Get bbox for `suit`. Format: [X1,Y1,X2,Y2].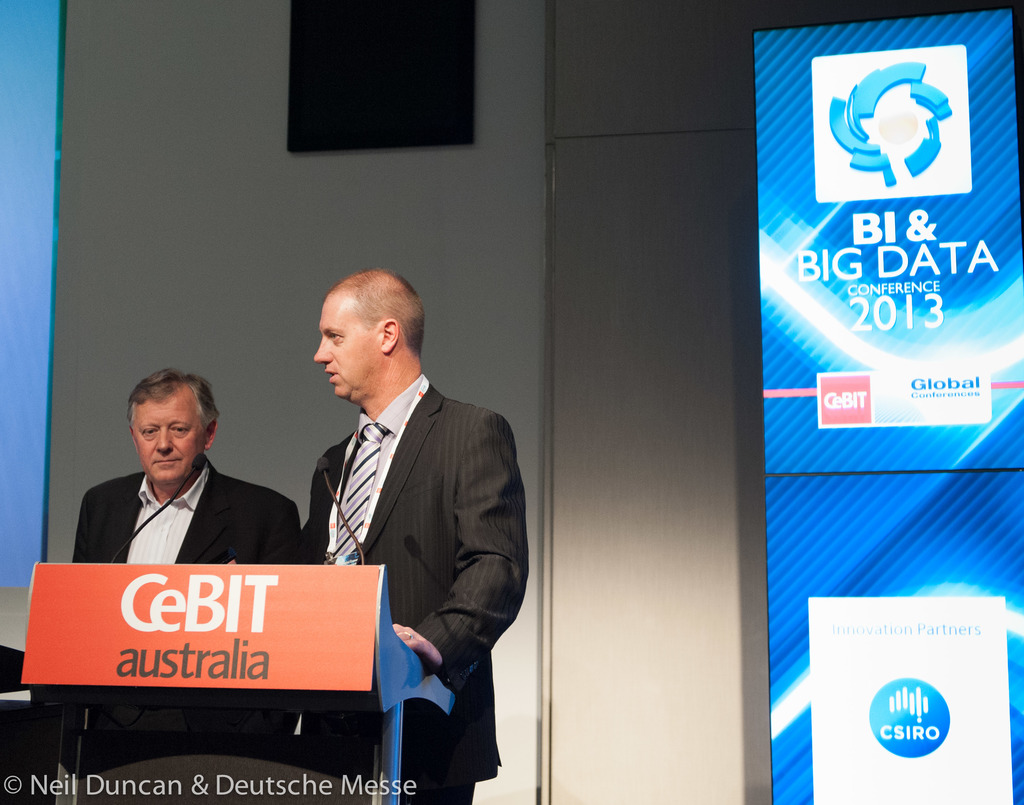
[237,386,531,804].
